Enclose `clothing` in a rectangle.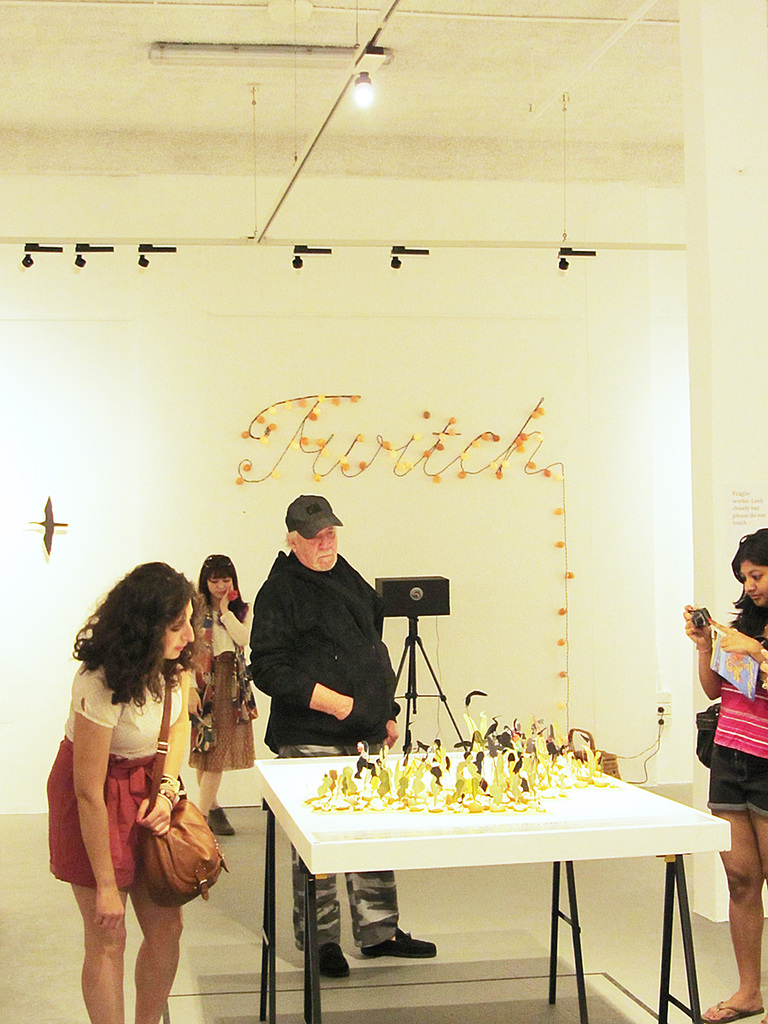
region(229, 506, 388, 766).
